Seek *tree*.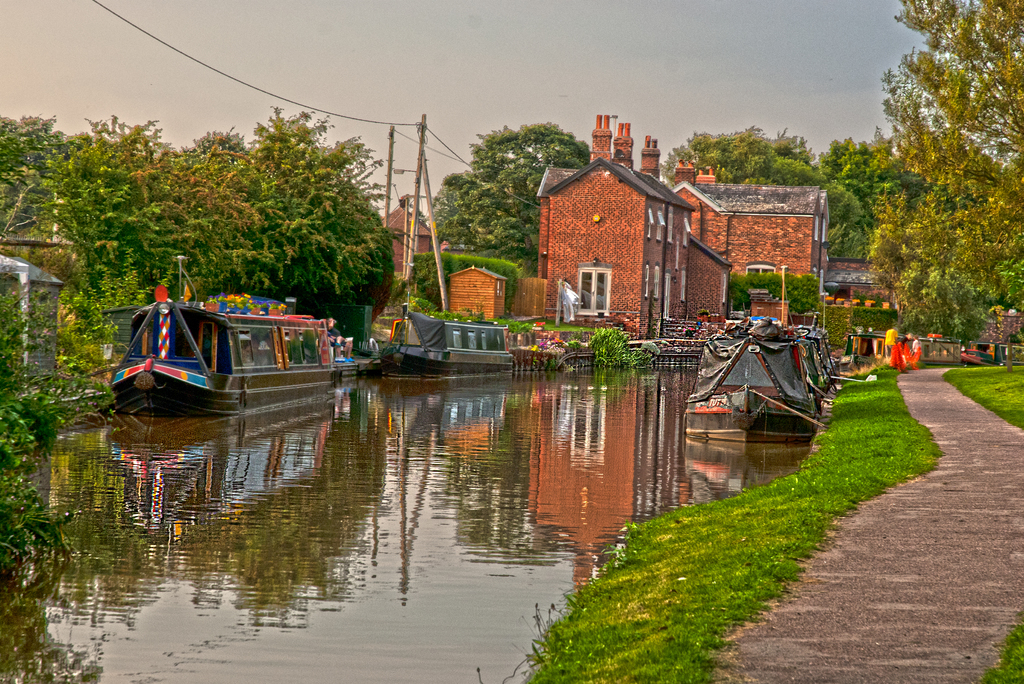
locate(33, 109, 215, 383).
